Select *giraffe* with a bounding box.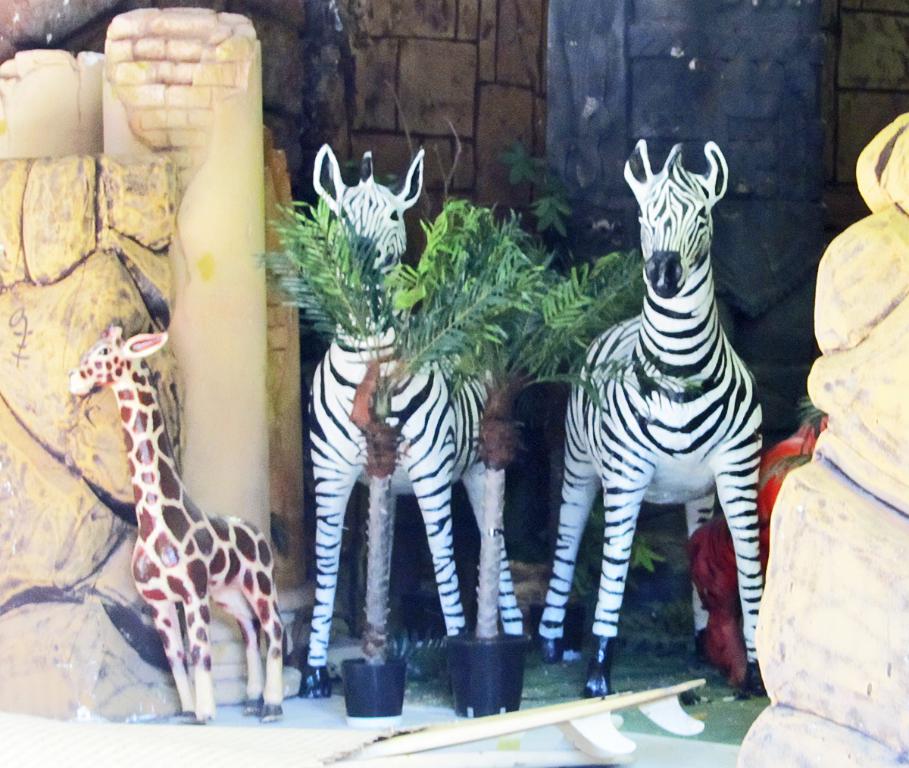
(x1=64, y1=326, x2=283, y2=721).
